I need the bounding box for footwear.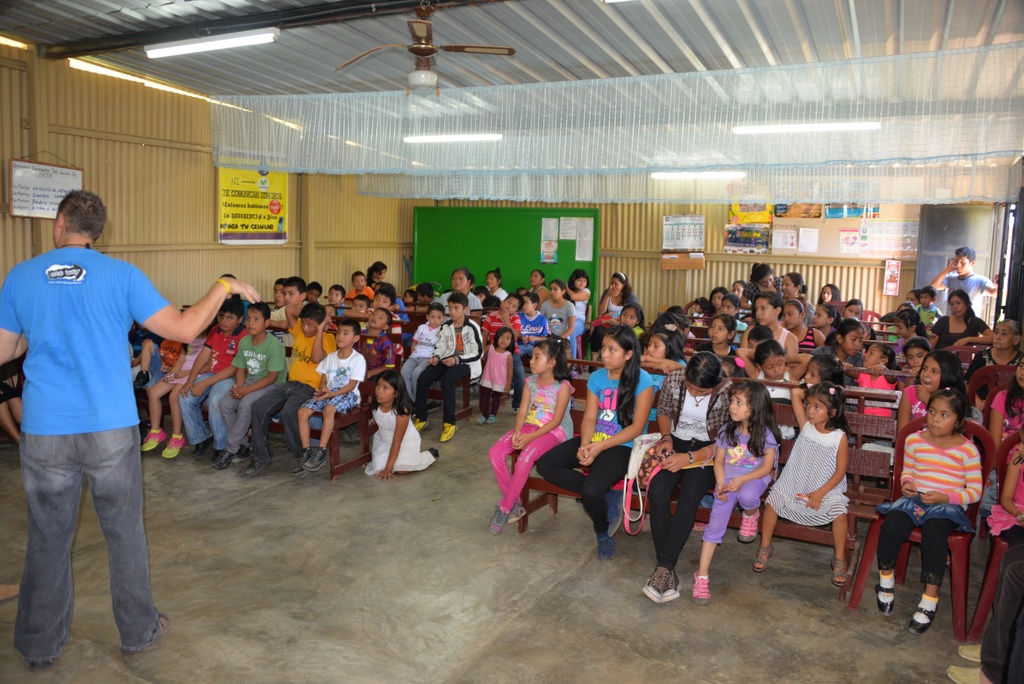
Here it is: {"x1": 874, "y1": 583, "x2": 898, "y2": 616}.
